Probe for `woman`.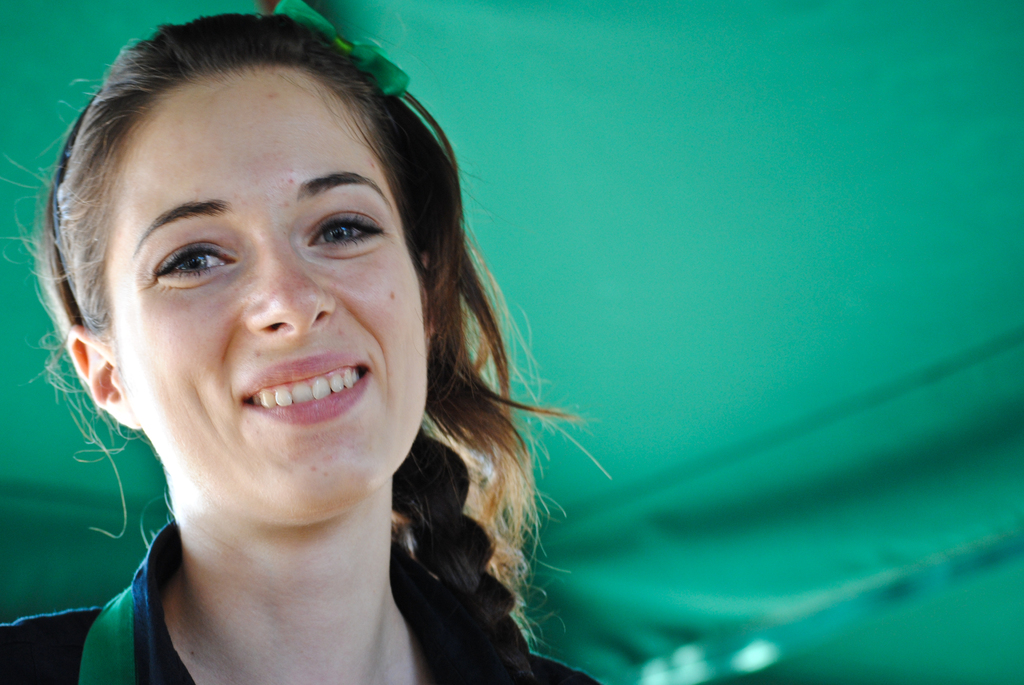
Probe result: x1=0 y1=0 x2=641 y2=664.
